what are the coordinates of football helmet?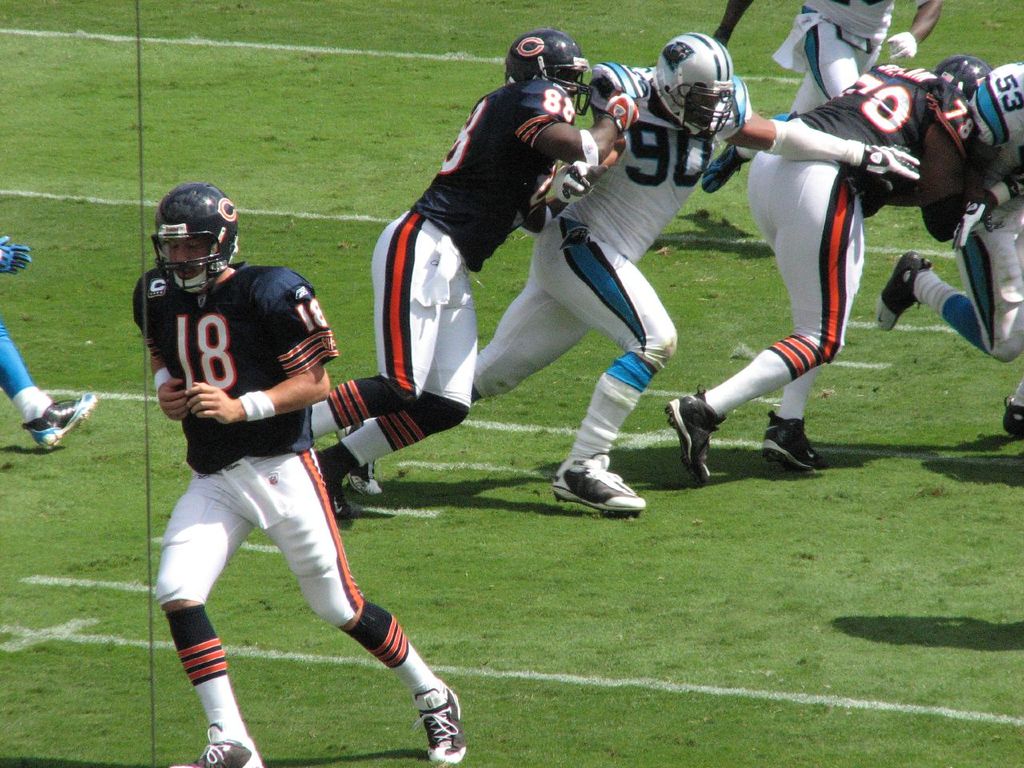
BBox(647, 34, 741, 152).
